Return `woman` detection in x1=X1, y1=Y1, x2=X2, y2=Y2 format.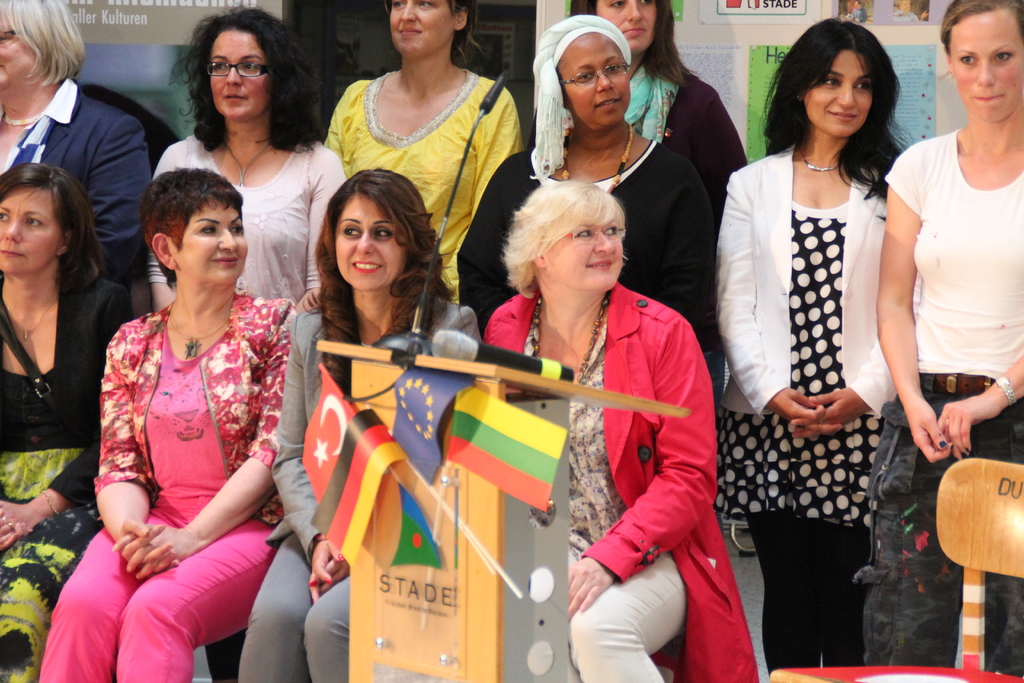
x1=223, y1=160, x2=484, y2=682.
